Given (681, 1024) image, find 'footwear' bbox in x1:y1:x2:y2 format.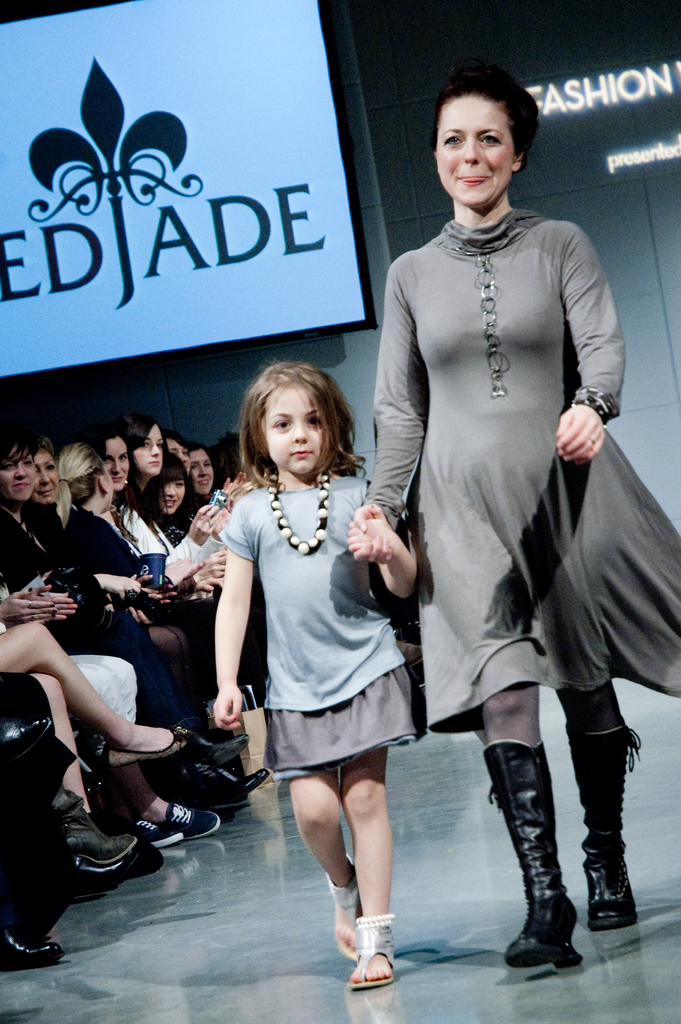
69:806:148:858.
